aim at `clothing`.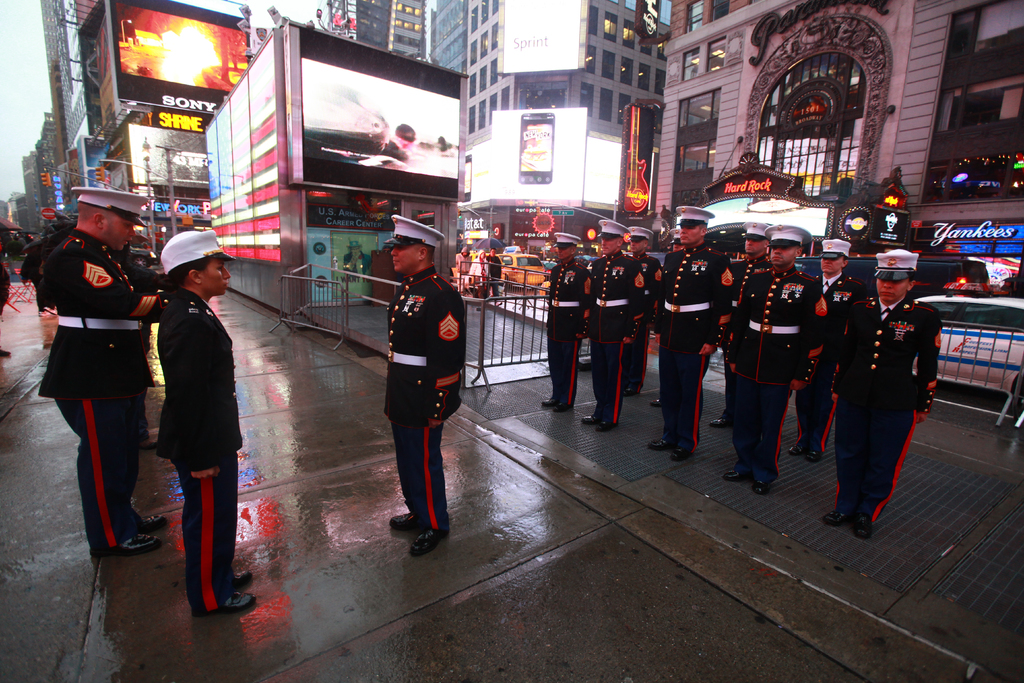
Aimed at locate(164, 289, 243, 611).
